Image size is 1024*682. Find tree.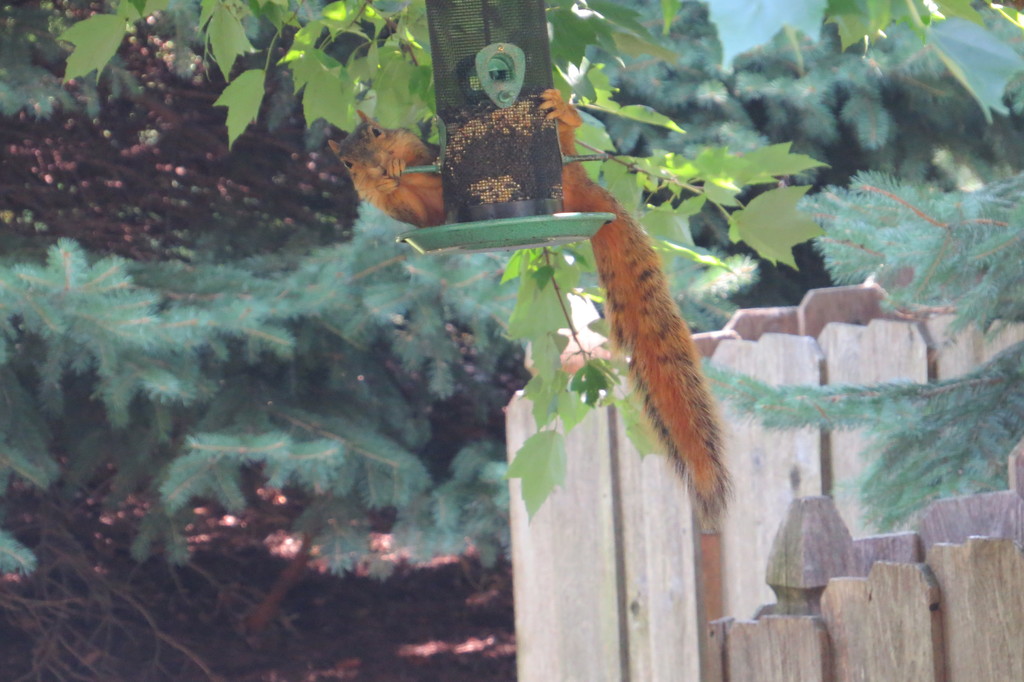
{"x1": 1, "y1": 0, "x2": 1023, "y2": 681}.
